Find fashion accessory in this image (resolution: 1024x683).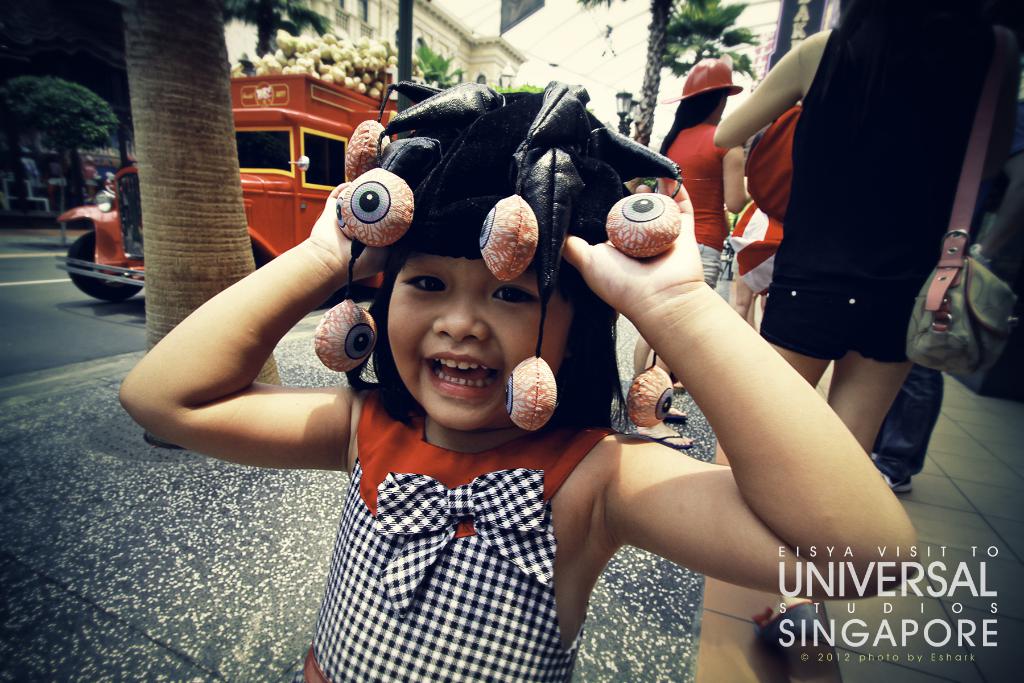
pyautogui.locateOnScreen(883, 473, 915, 494).
